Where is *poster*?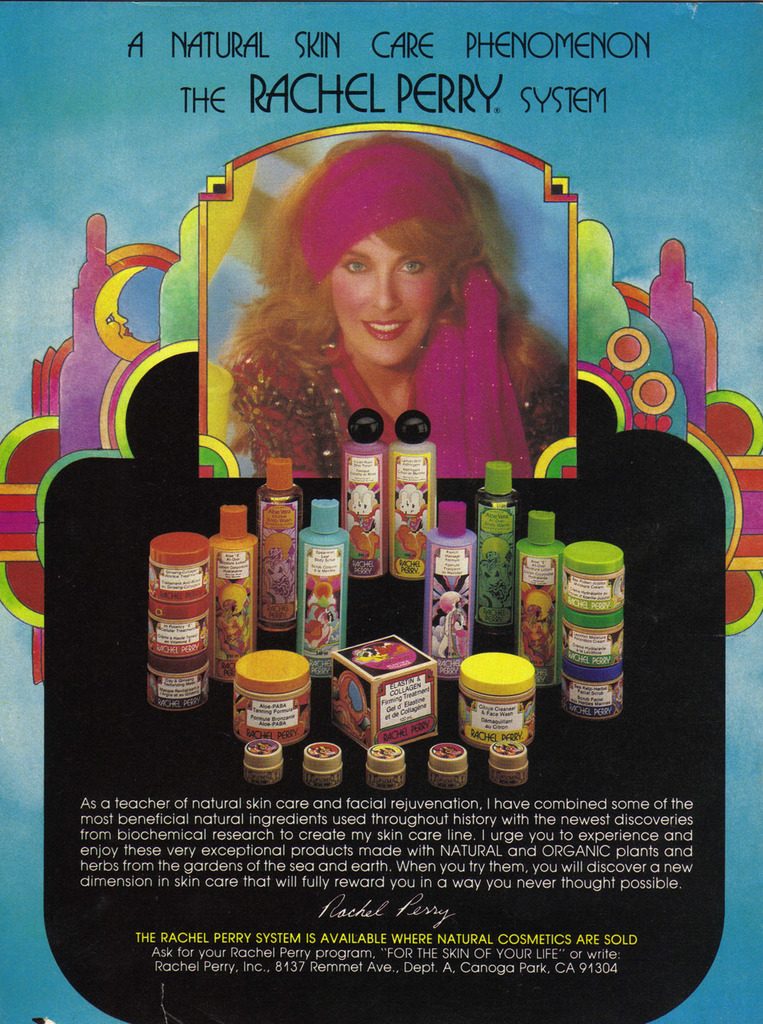
0 0 762 1023.
